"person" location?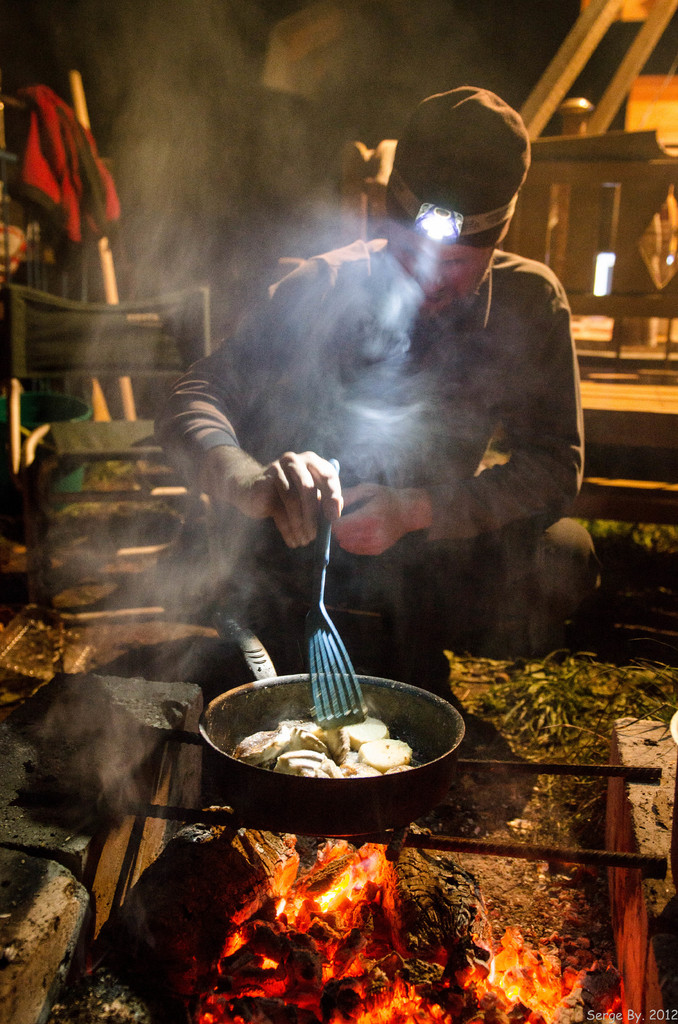
locate(143, 76, 587, 801)
